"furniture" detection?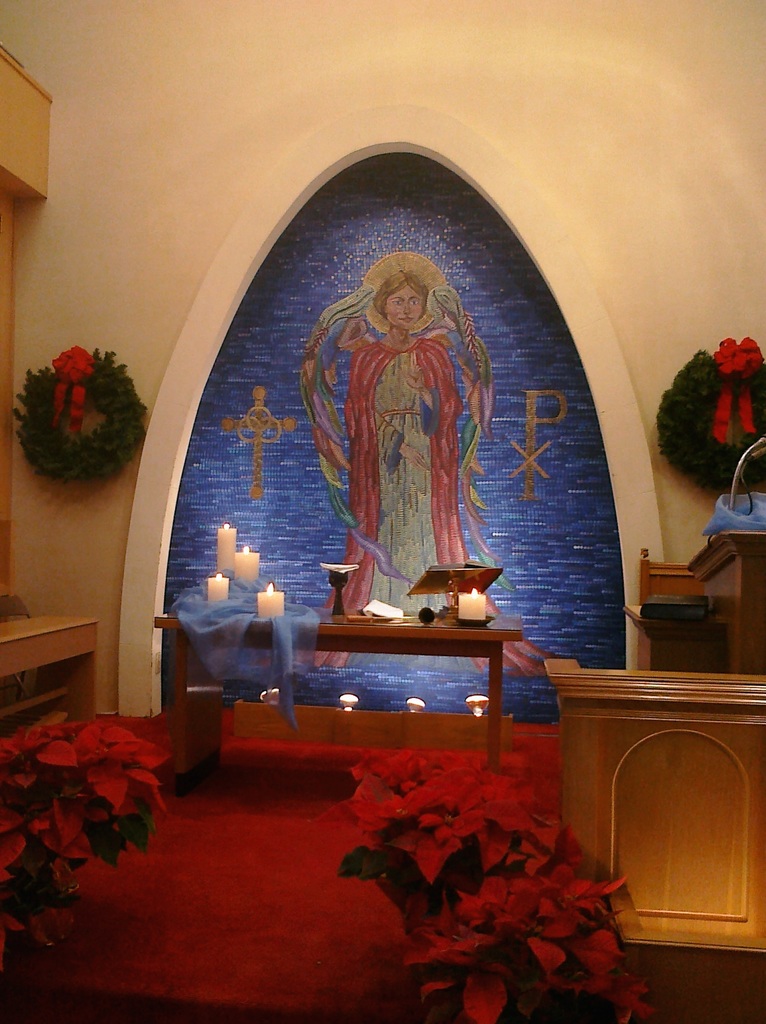
left=545, top=536, right=765, bottom=956
